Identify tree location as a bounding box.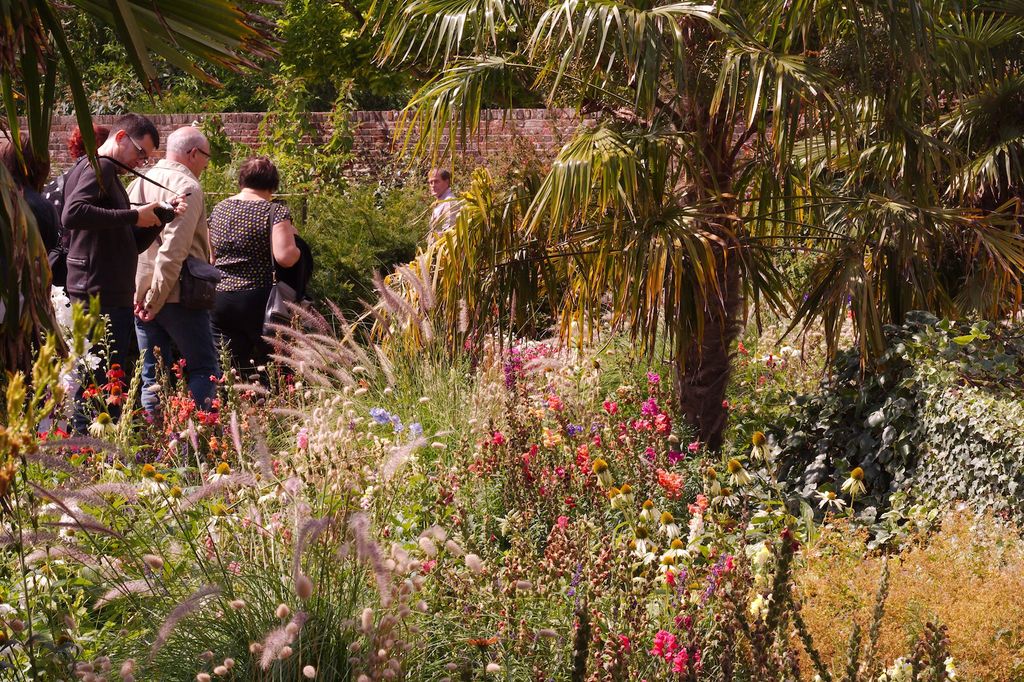
region(706, 0, 1023, 393).
